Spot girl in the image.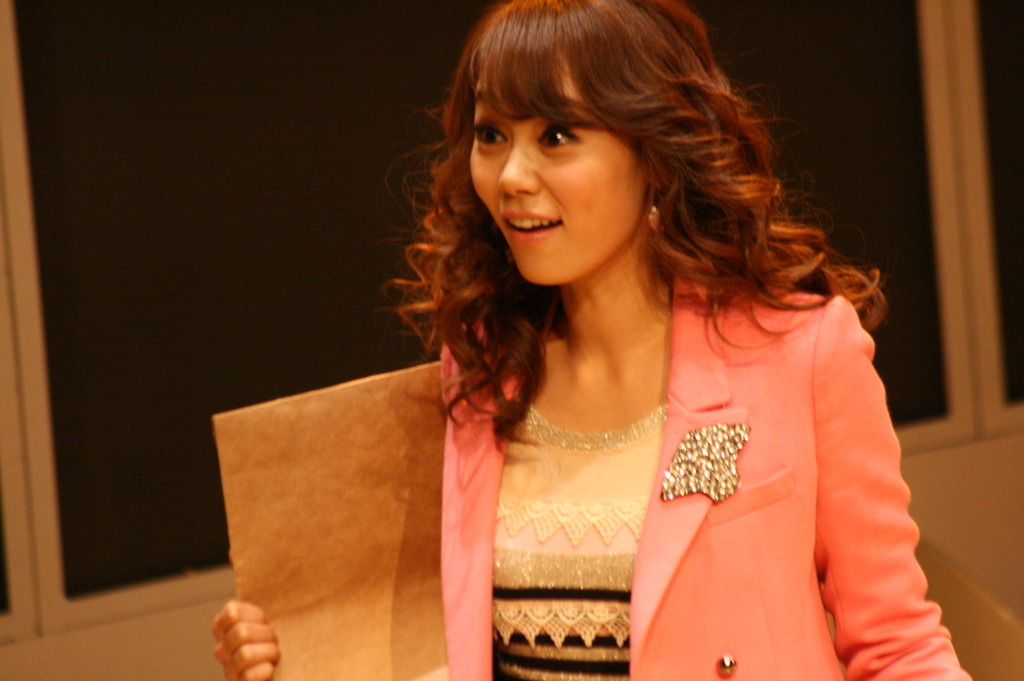
girl found at detection(212, 0, 977, 680).
